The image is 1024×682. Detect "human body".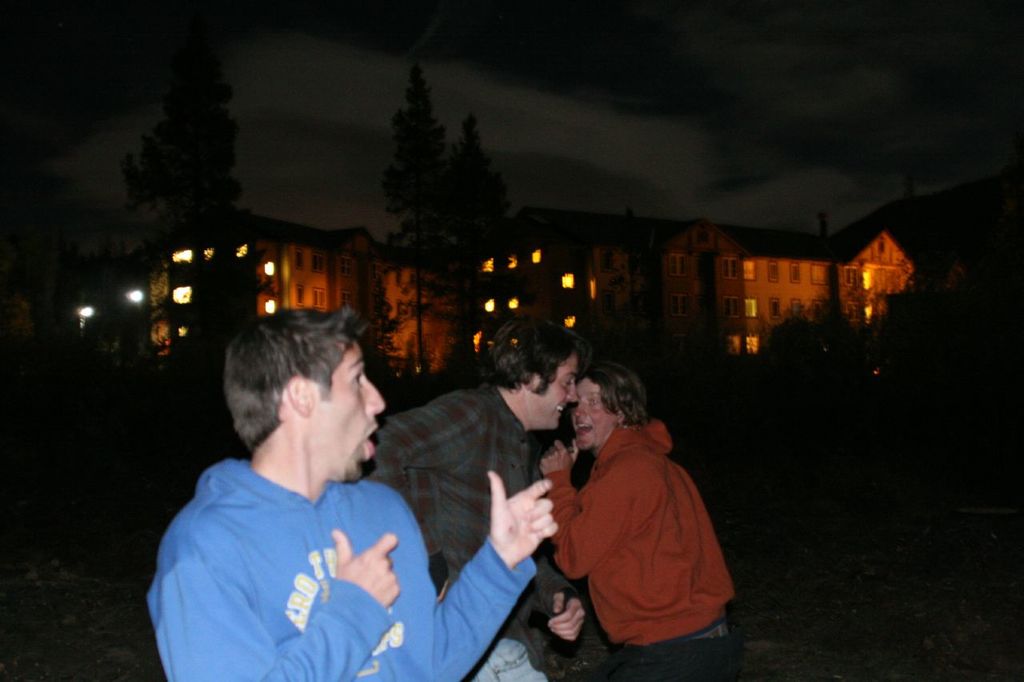
Detection: box=[147, 456, 551, 681].
